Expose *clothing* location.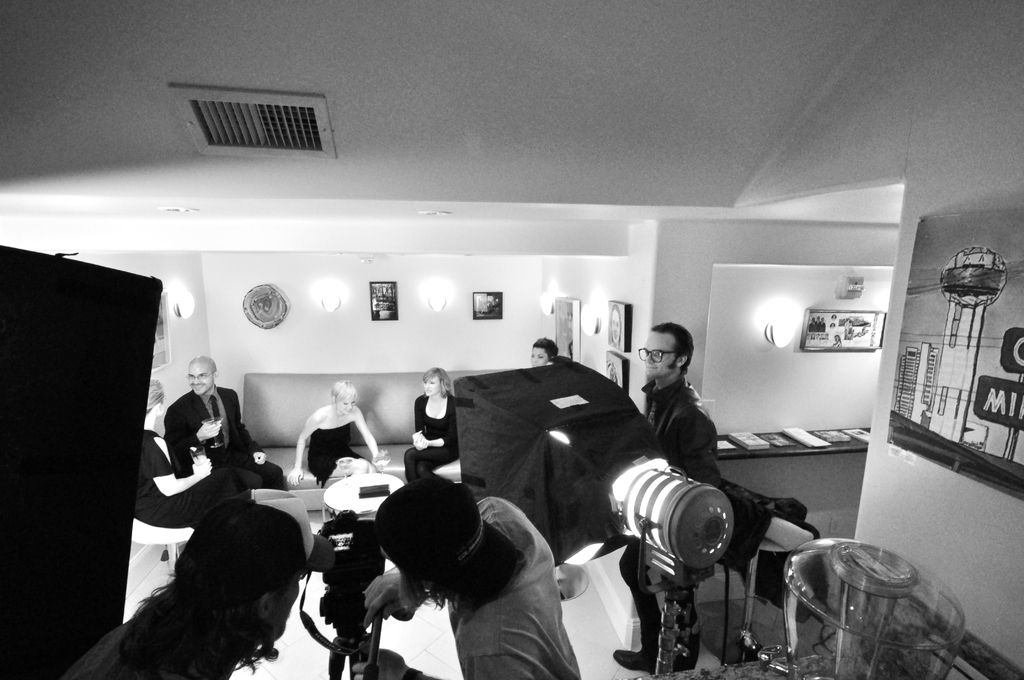
Exposed at bbox=[164, 386, 280, 485].
